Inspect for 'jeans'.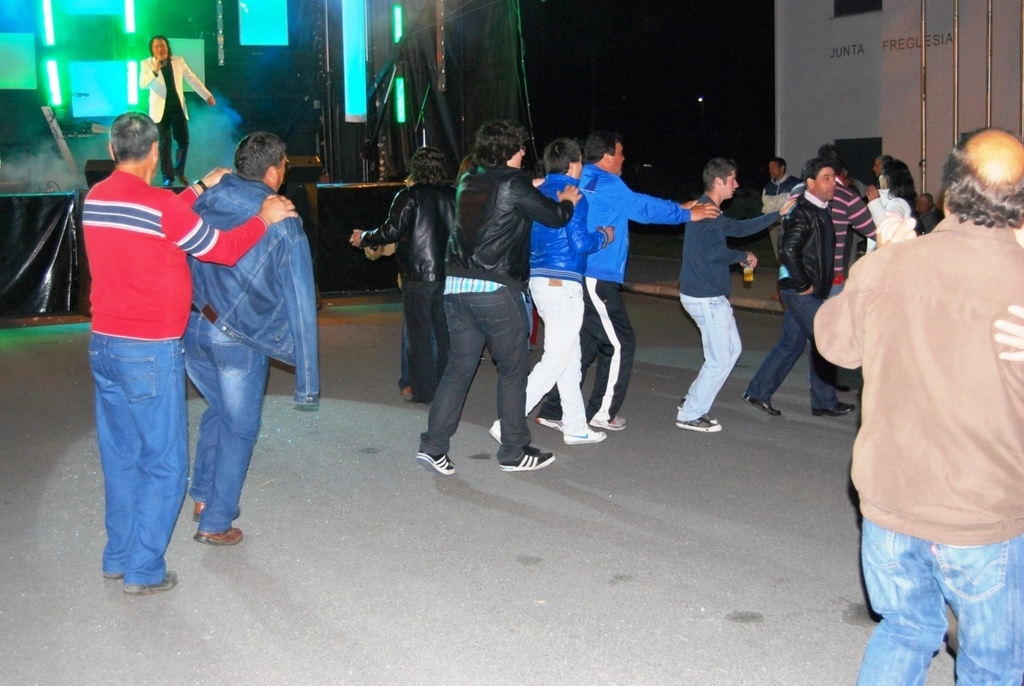
Inspection: 408 265 543 480.
